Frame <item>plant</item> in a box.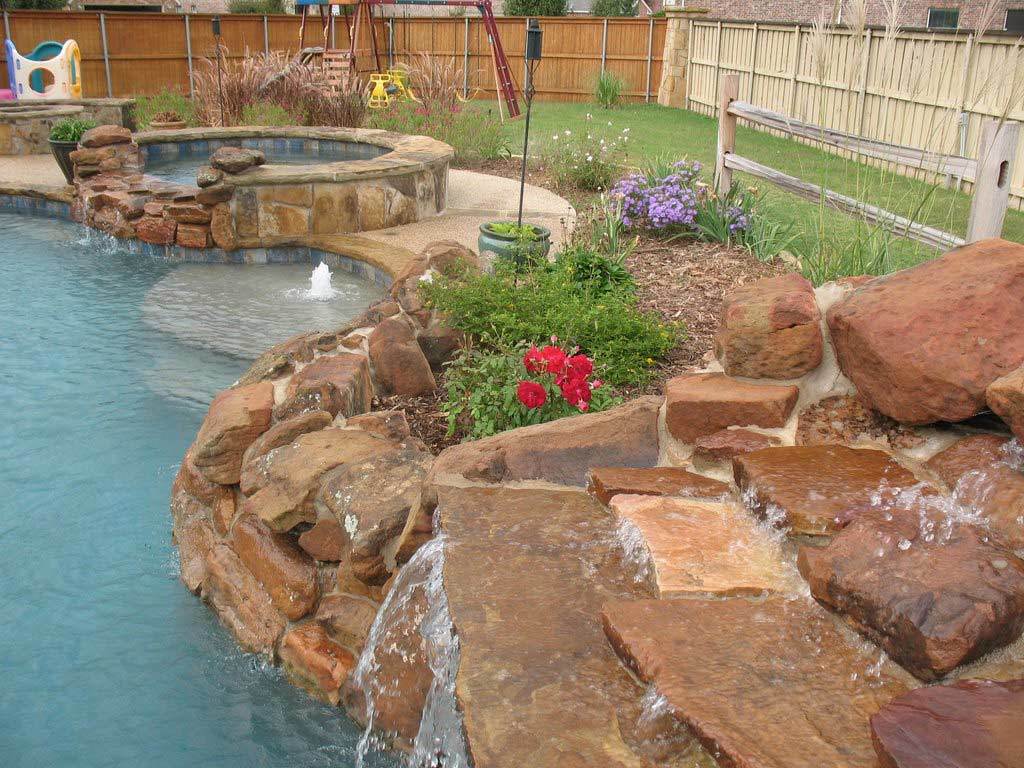
x1=586, y1=62, x2=630, y2=107.
